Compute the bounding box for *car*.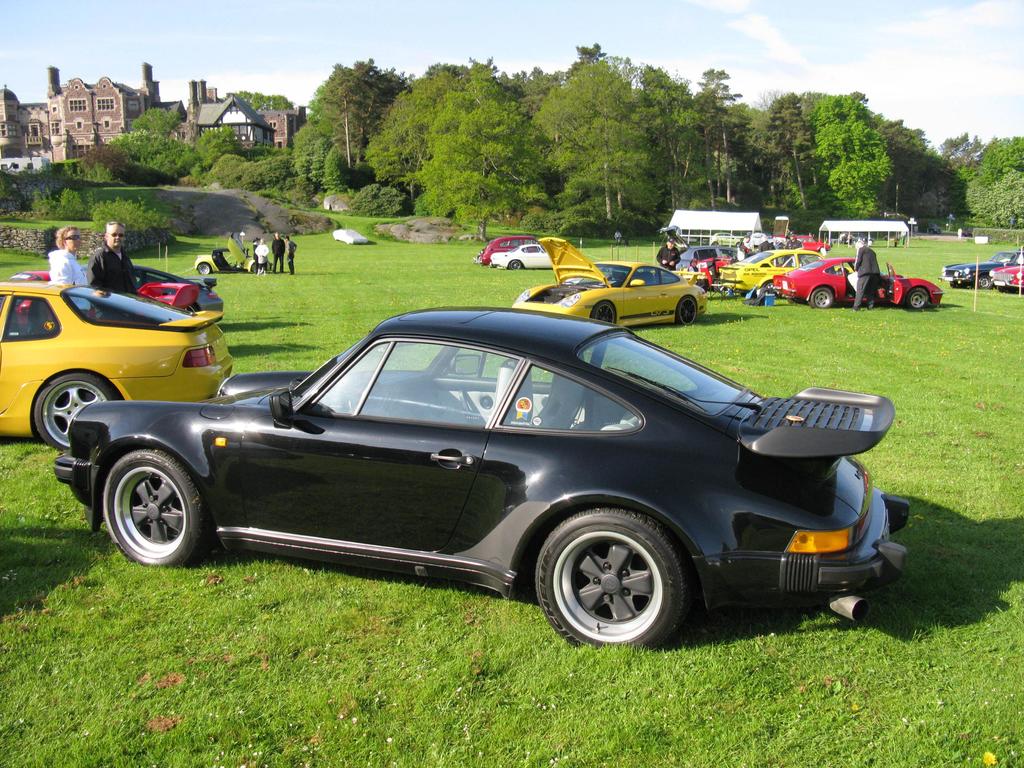
l=717, t=250, r=825, b=287.
